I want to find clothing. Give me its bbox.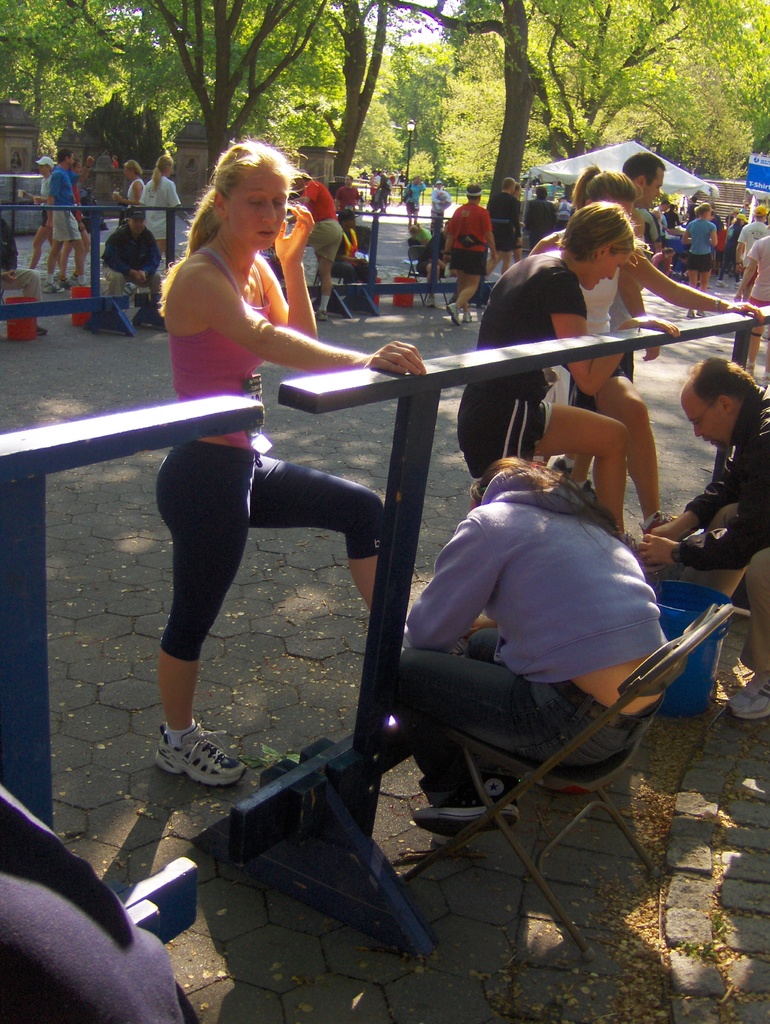
region(336, 184, 362, 214).
